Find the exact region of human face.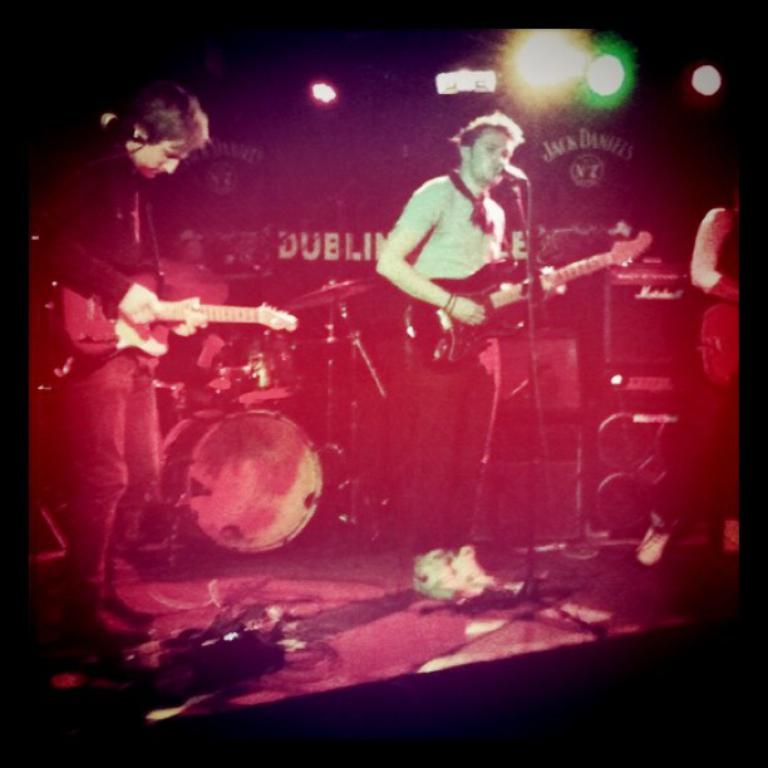
Exact region: crop(468, 133, 512, 179).
